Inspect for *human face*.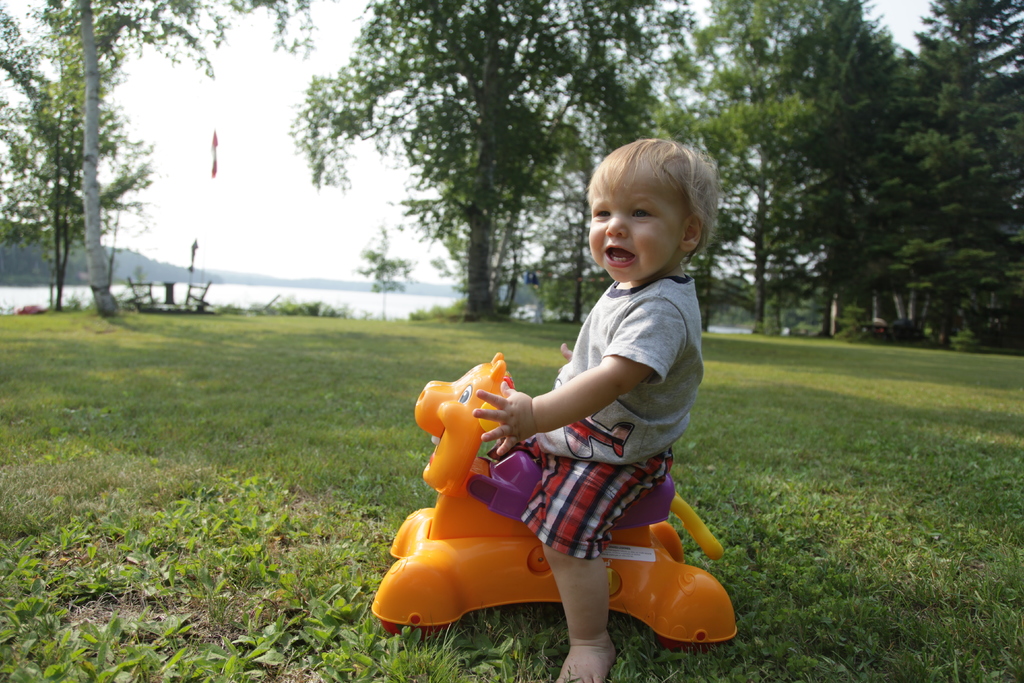
Inspection: bbox(586, 183, 684, 283).
